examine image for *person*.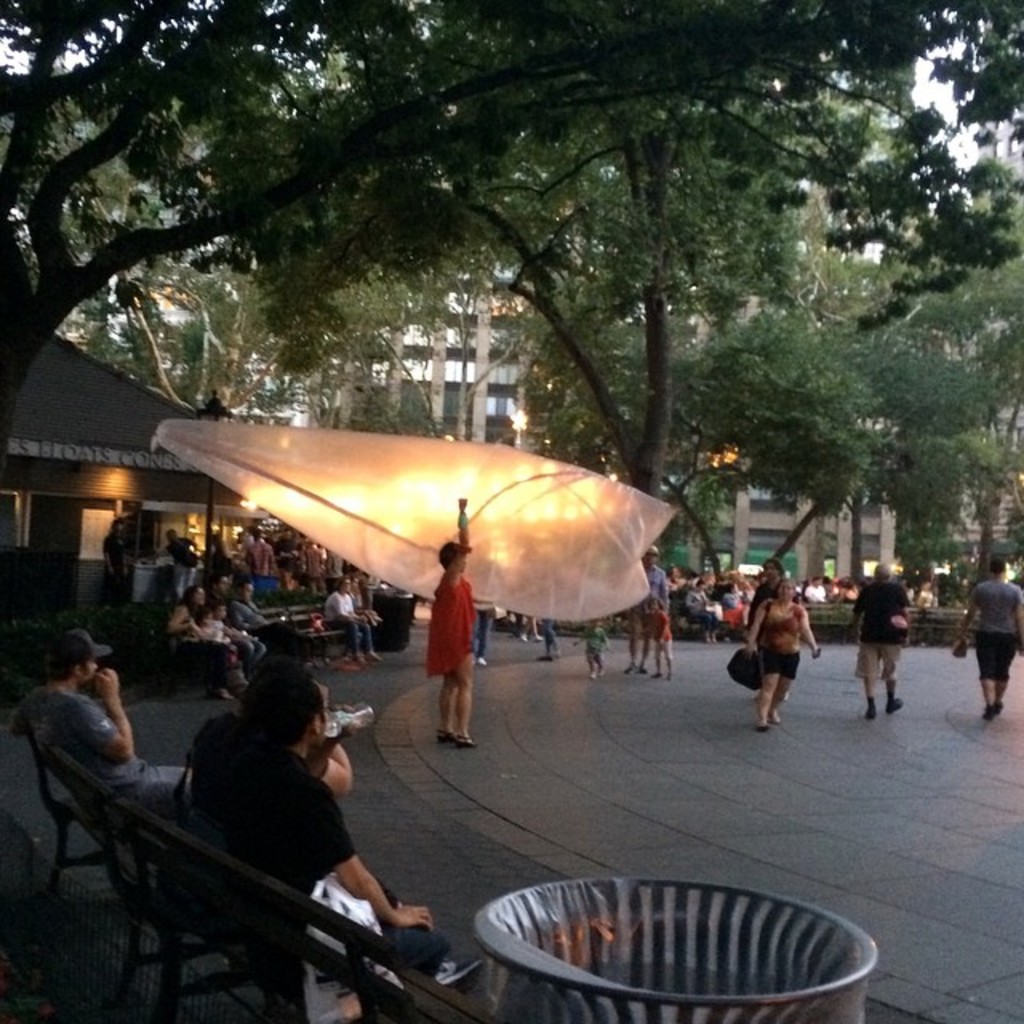
Examination result: 645 571 683 690.
